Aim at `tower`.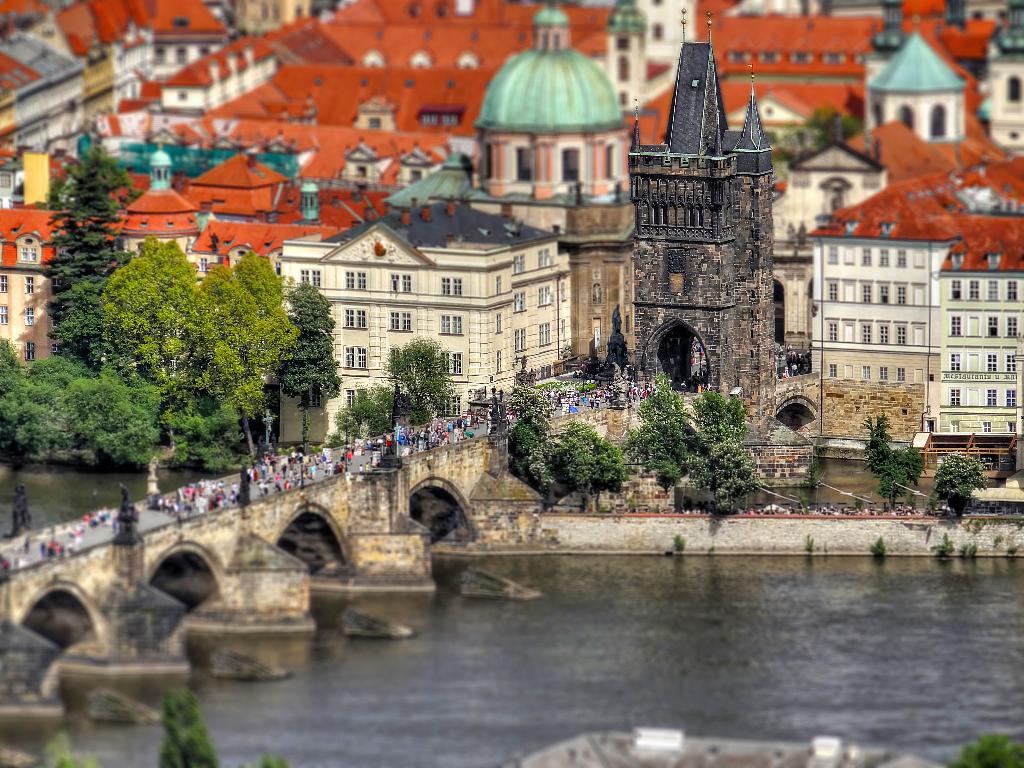
Aimed at [852, 23, 975, 156].
